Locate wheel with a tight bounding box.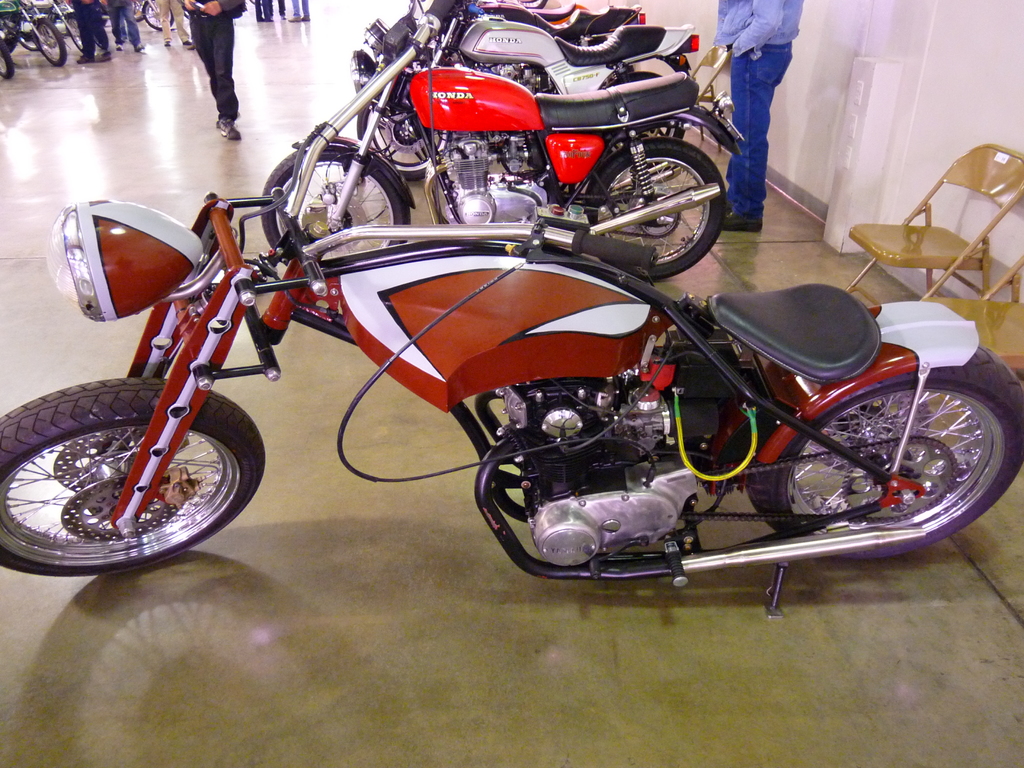
(584,136,724,280).
